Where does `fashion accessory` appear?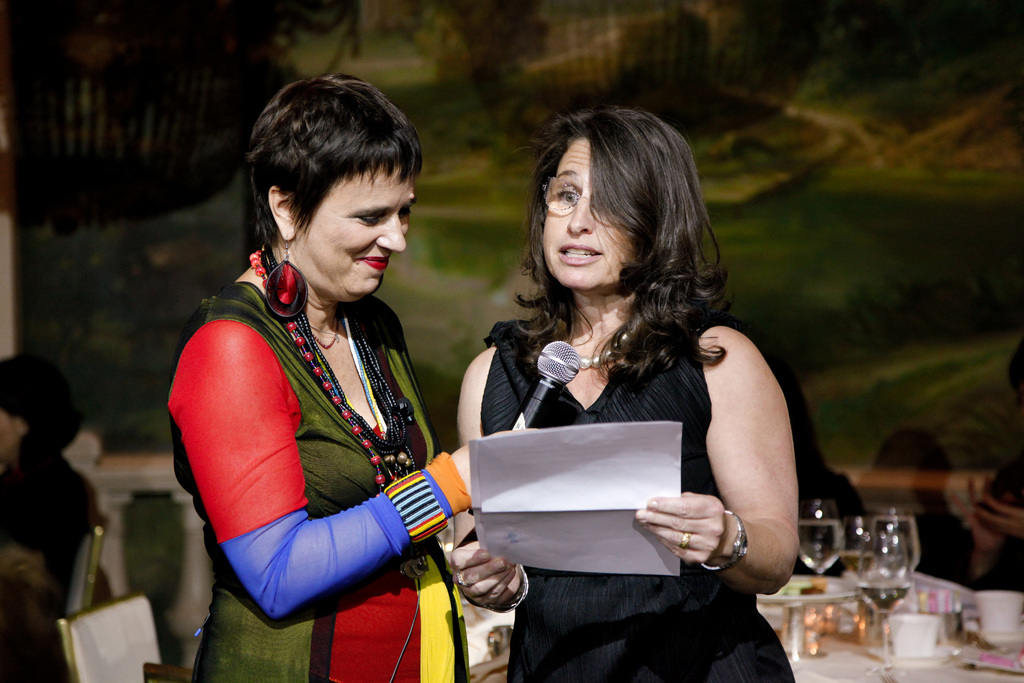
Appears at rect(252, 245, 413, 496).
